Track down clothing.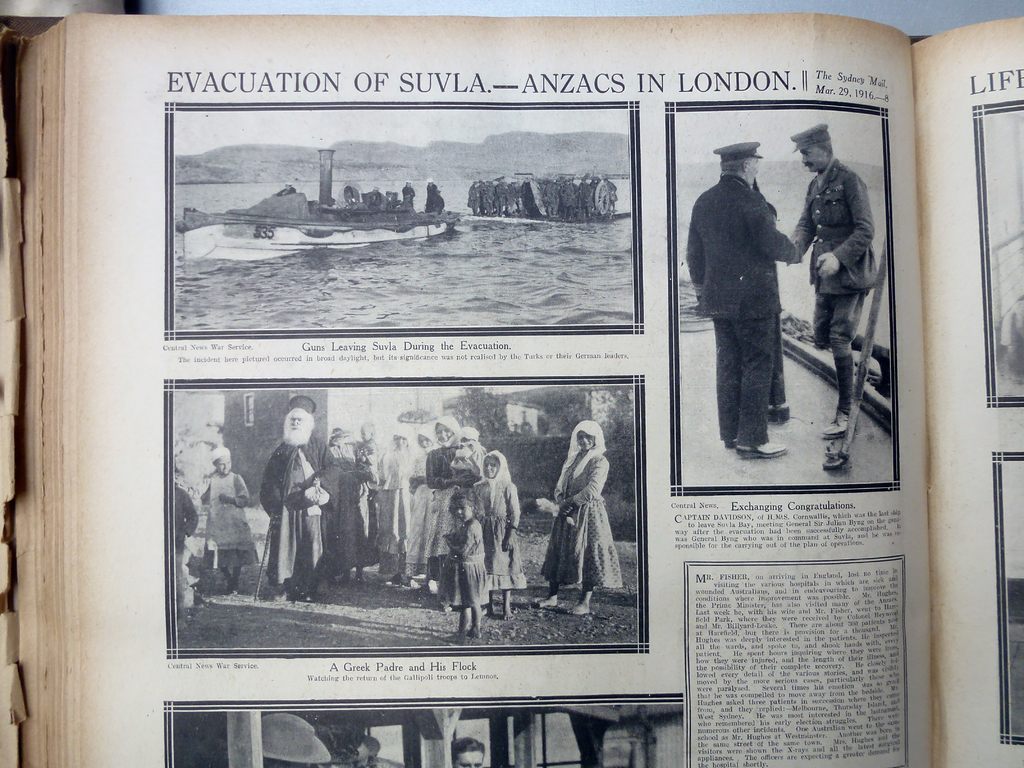
Tracked to region(440, 500, 488, 601).
